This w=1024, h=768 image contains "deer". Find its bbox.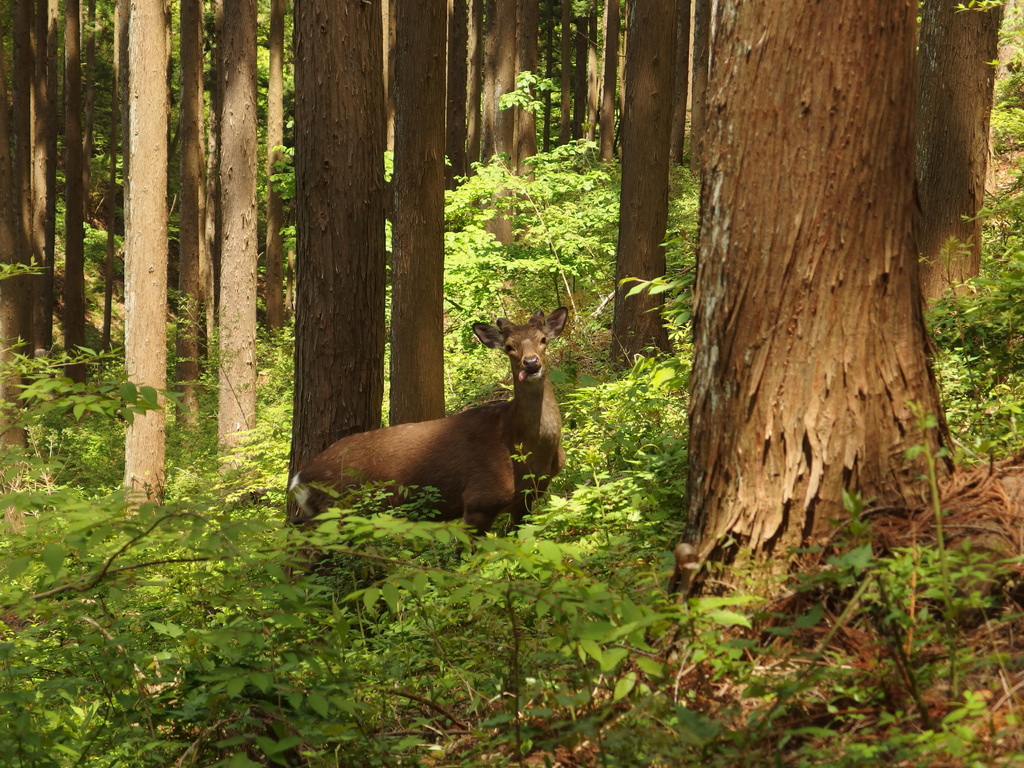
<region>302, 306, 570, 535</region>.
